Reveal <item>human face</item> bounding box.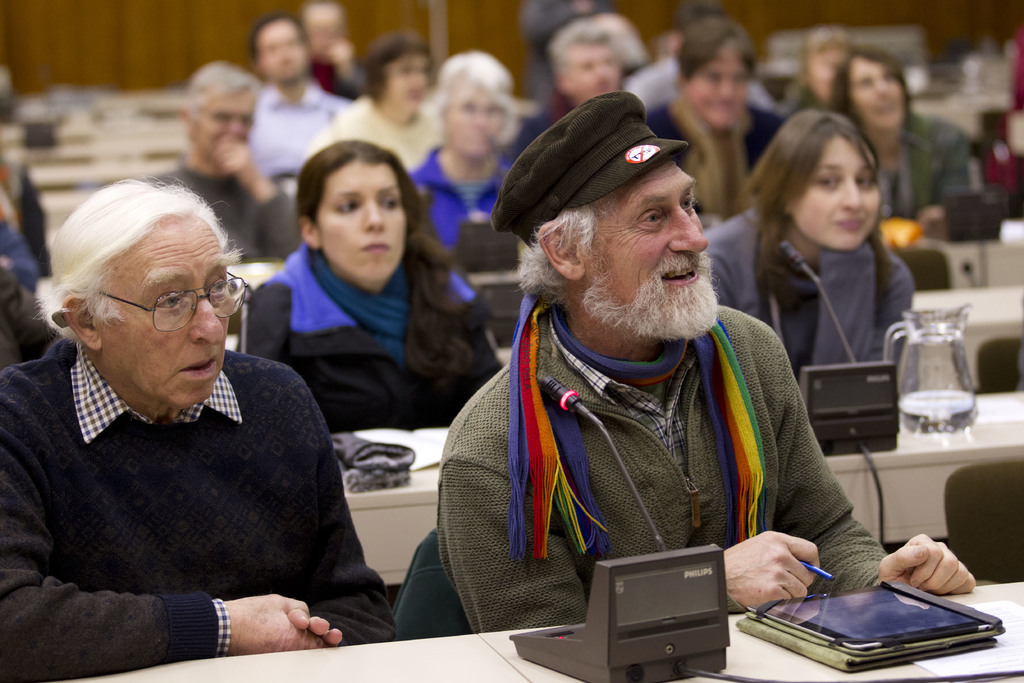
Revealed: 584,168,721,343.
